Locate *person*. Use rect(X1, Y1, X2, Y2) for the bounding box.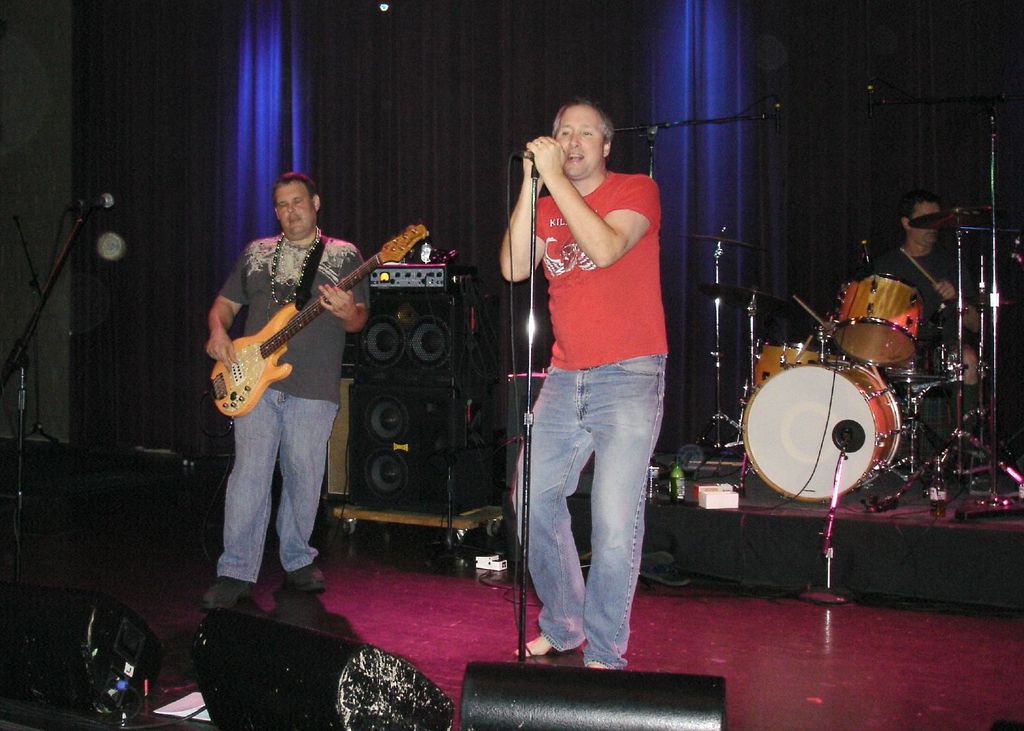
rect(204, 127, 387, 560).
